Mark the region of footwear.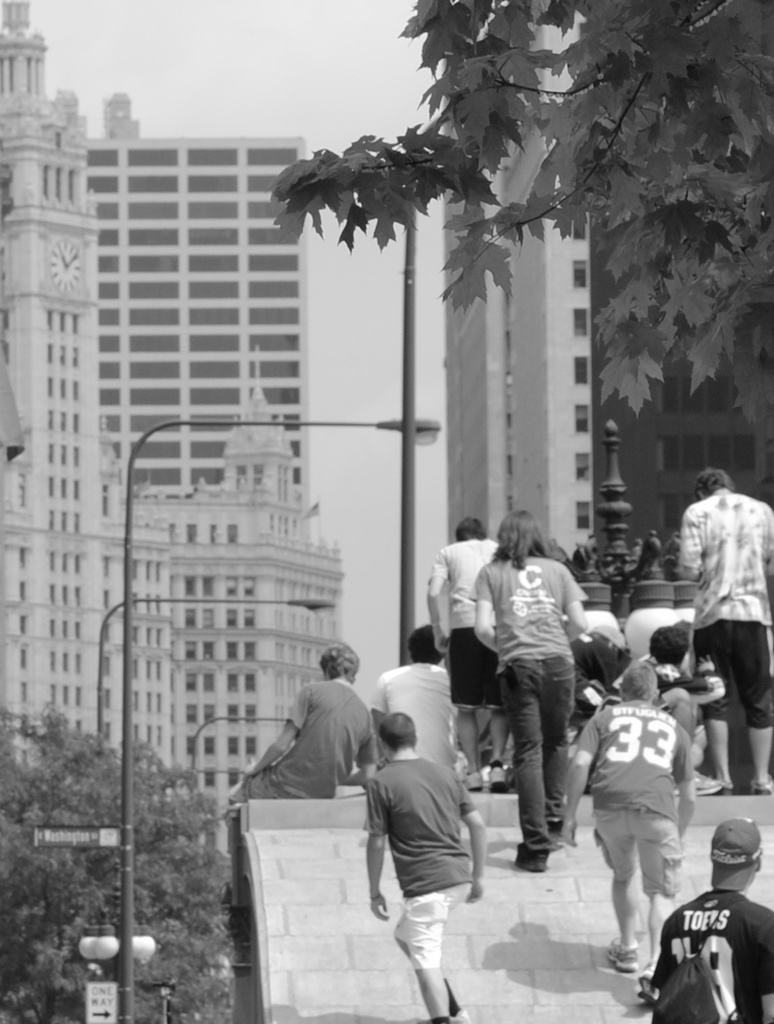
Region: {"left": 452, "top": 1009, "right": 469, "bottom": 1023}.
